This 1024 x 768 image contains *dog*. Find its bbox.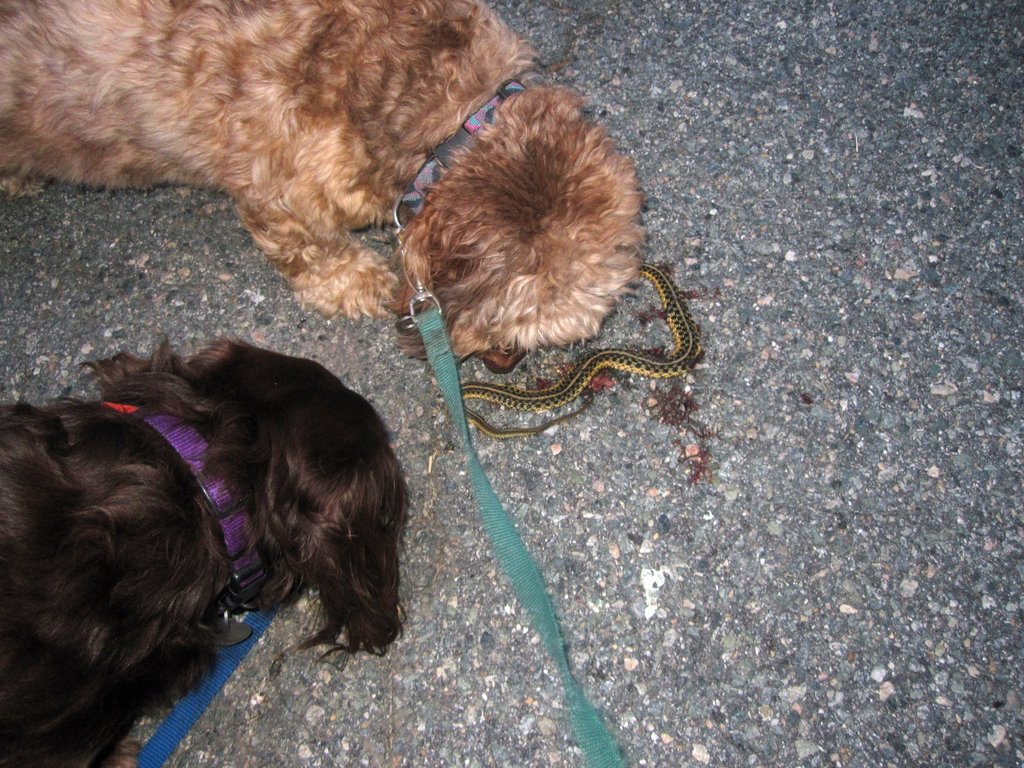
x1=0, y1=0, x2=643, y2=378.
